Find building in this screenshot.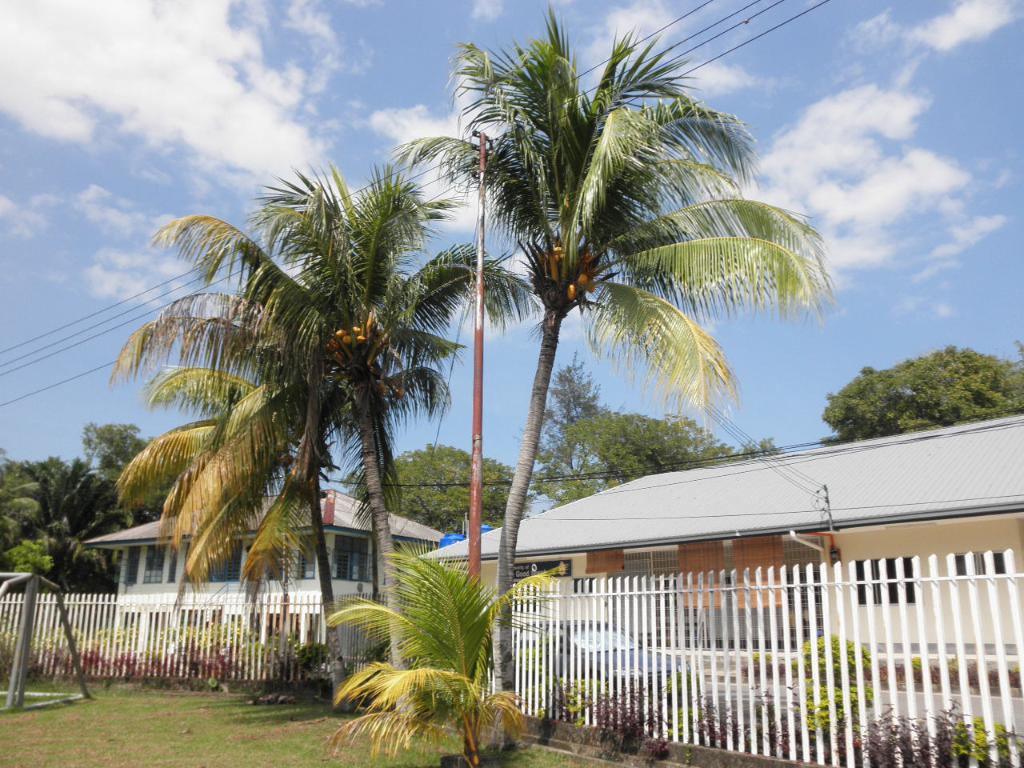
The bounding box for building is bbox=[414, 410, 1023, 668].
